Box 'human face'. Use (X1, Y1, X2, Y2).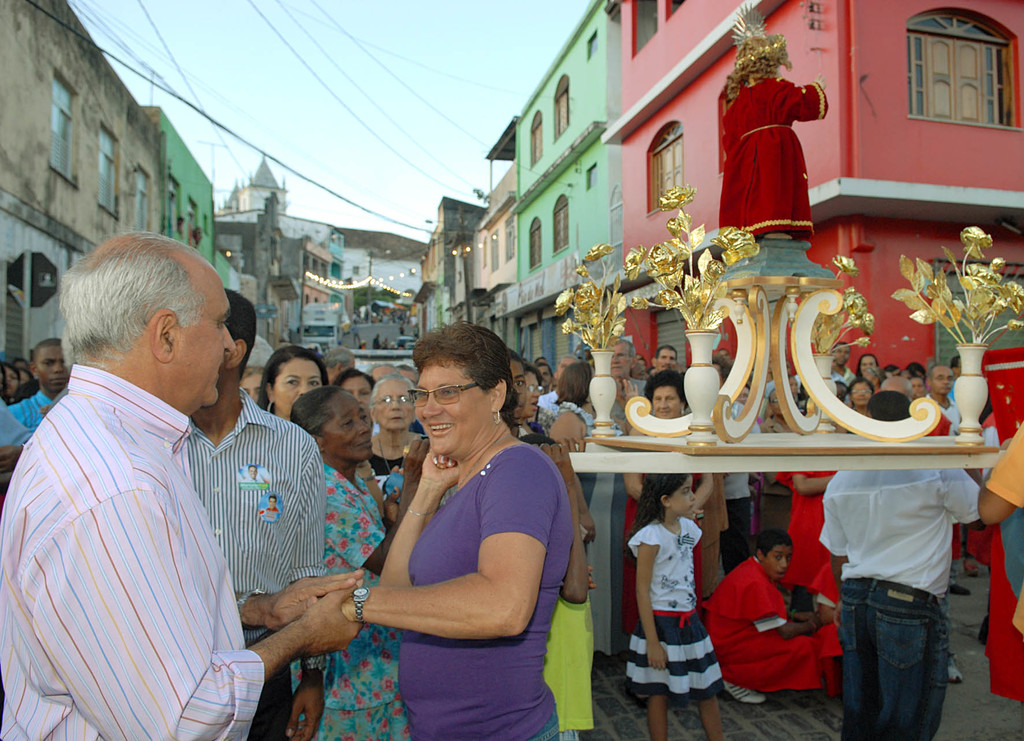
(833, 346, 849, 365).
